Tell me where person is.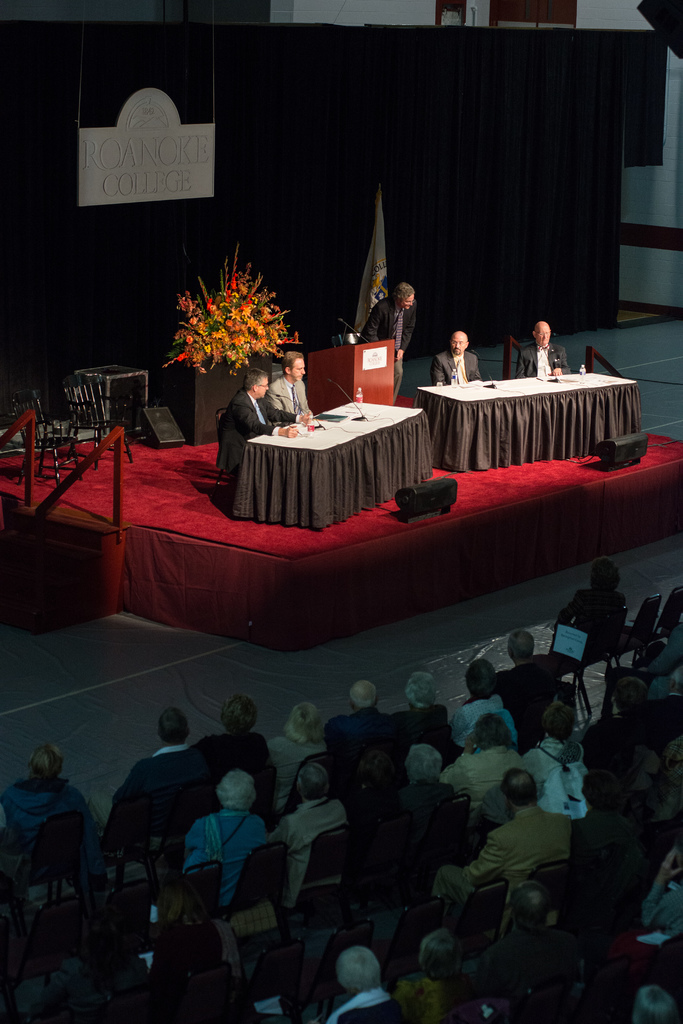
person is at 430,325,484,388.
